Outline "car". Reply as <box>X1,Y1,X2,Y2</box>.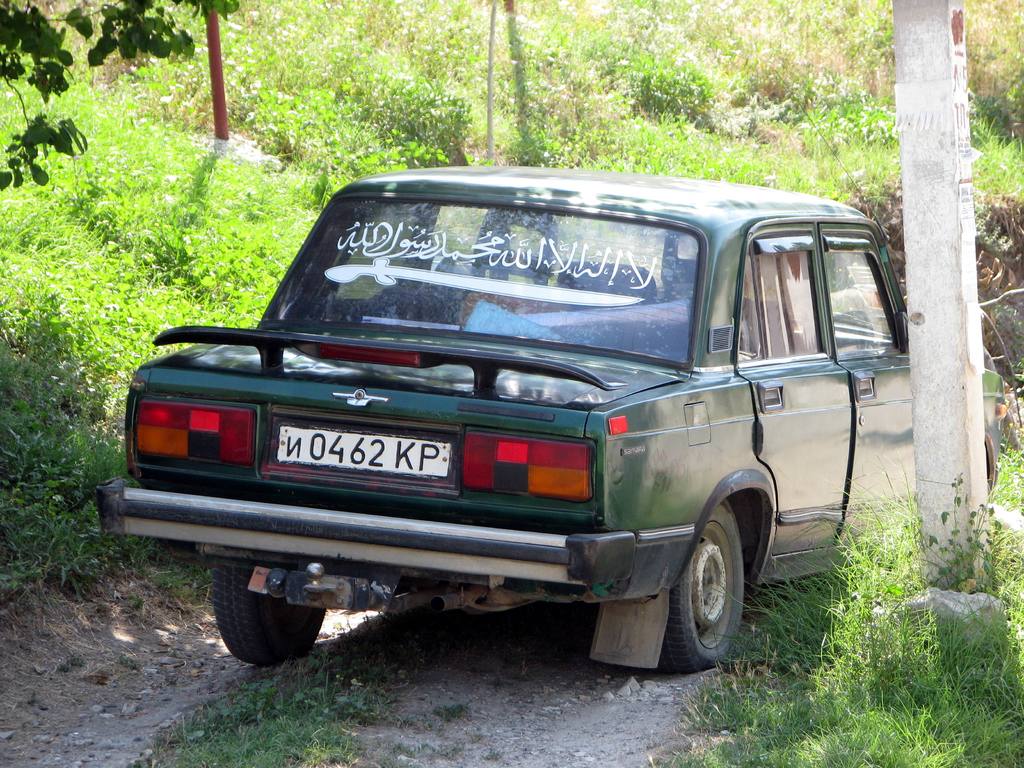
<box>97,160,1023,672</box>.
